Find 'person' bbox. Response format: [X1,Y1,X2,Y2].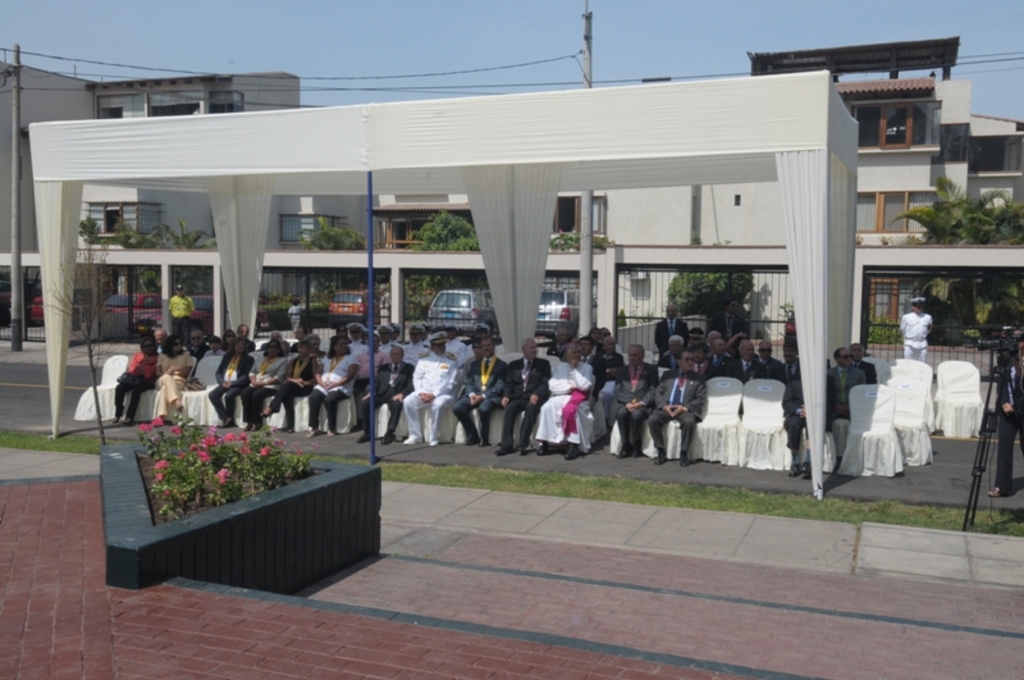
[989,329,1023,493].
